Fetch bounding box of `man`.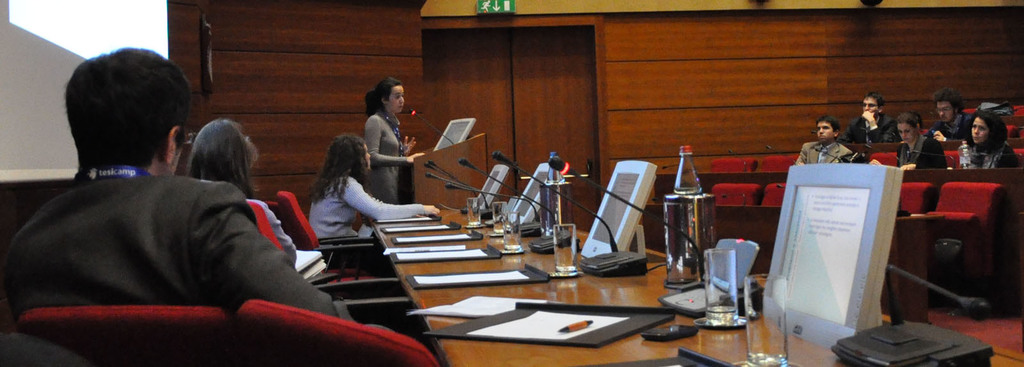
Bbox: 793, 116, 856, 166.
